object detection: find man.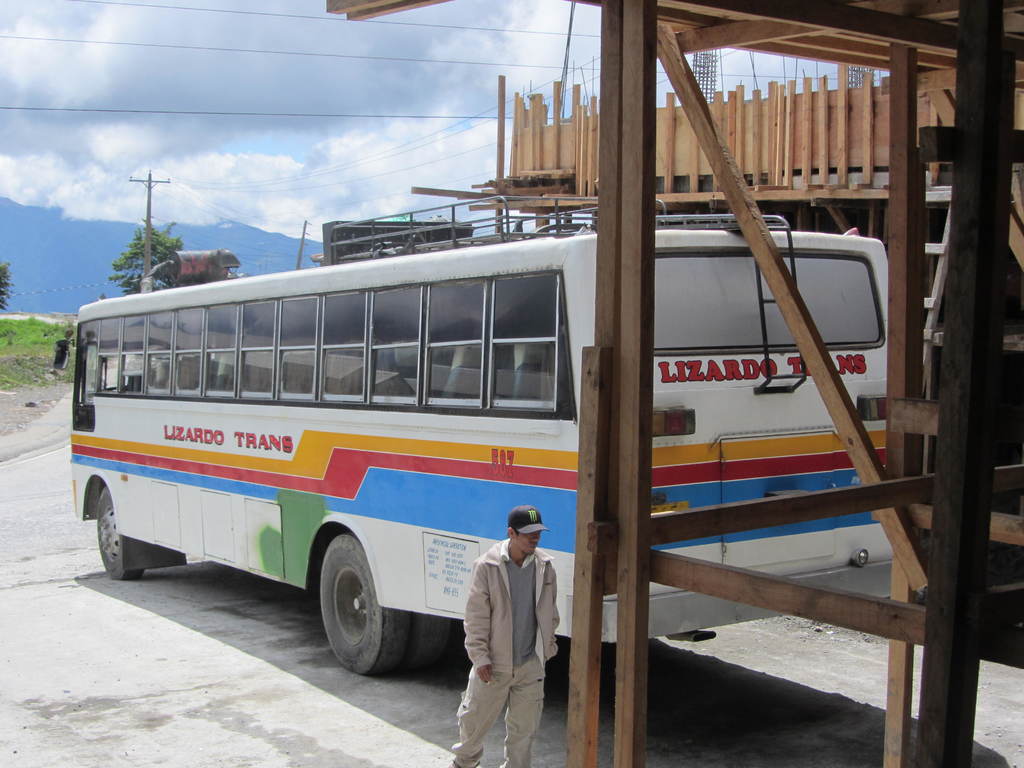
pyautogui.locateOnScreen(448, 508, 556, 748).
